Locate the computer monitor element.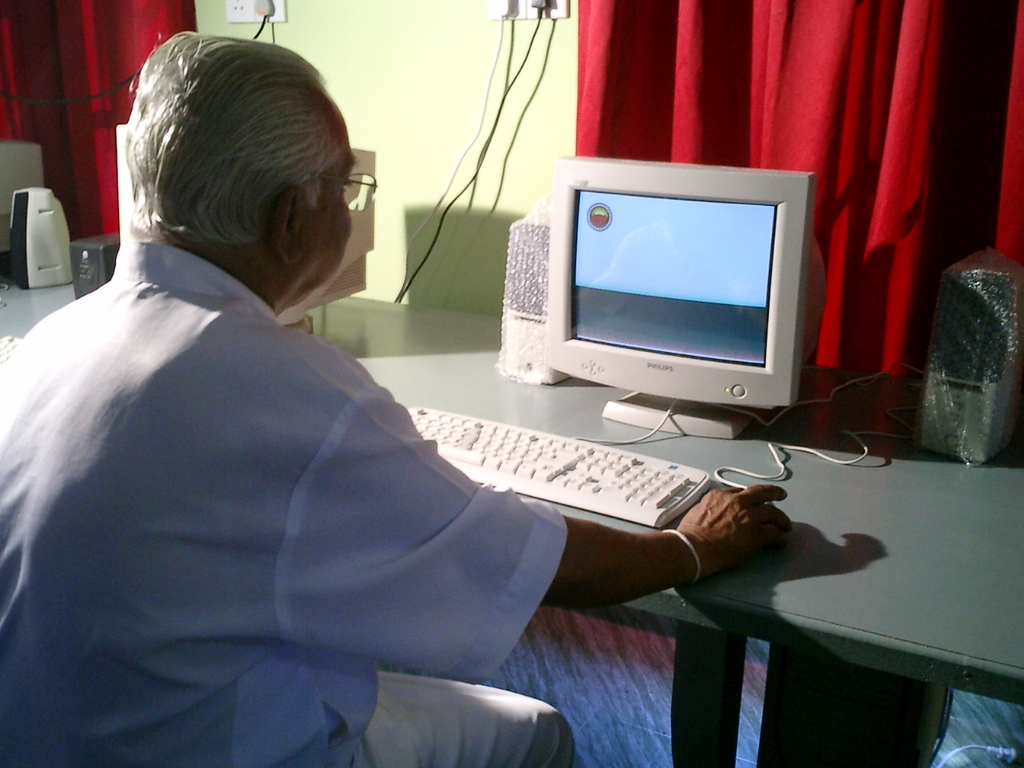
Element bbox: Rect(502, 156, 822, 441).
